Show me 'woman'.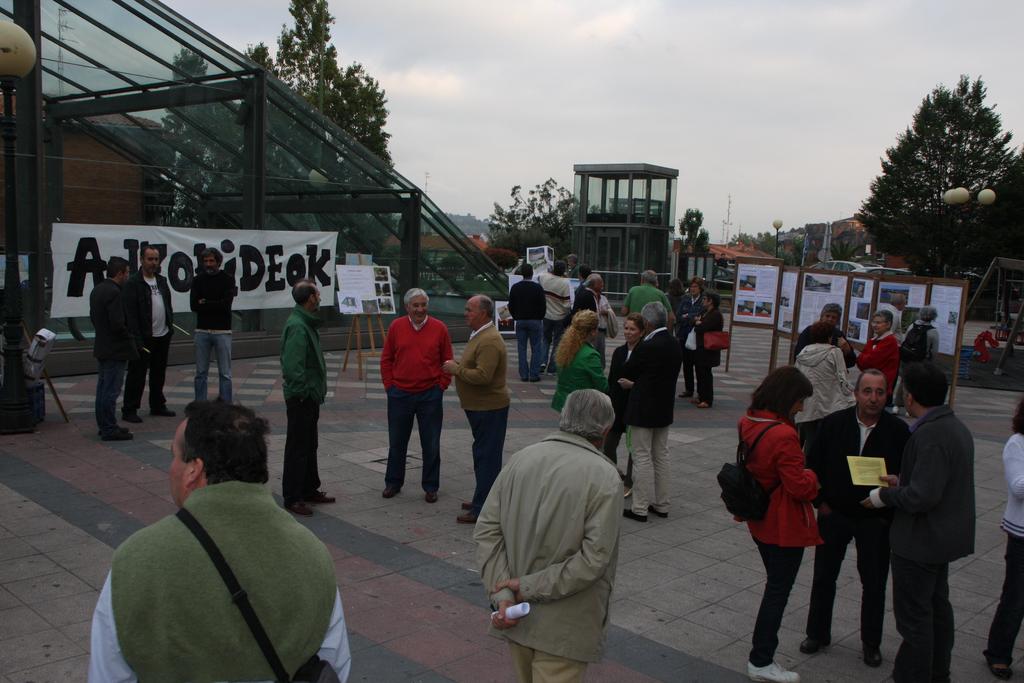
'woman' is here: <bbox>790, 328, 865, 462</bbox>.
